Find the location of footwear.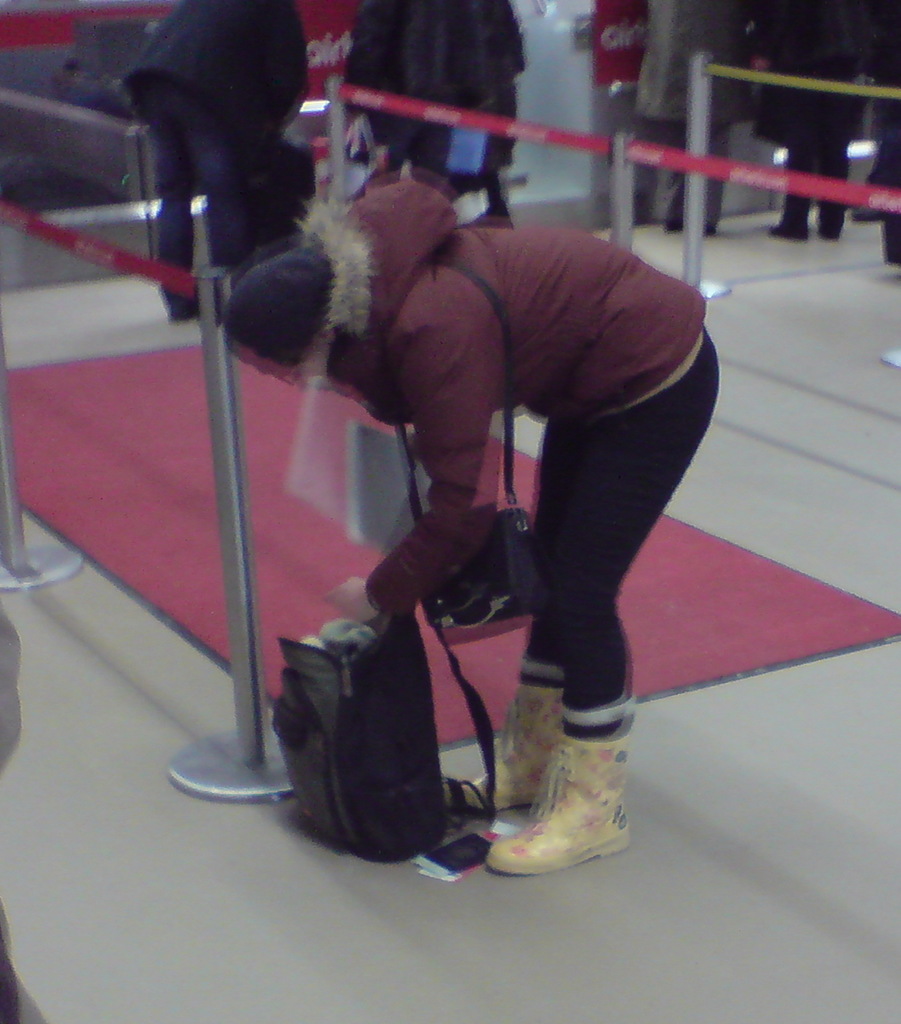
Location: [left=483, top=733, right=639, bottom=884].
